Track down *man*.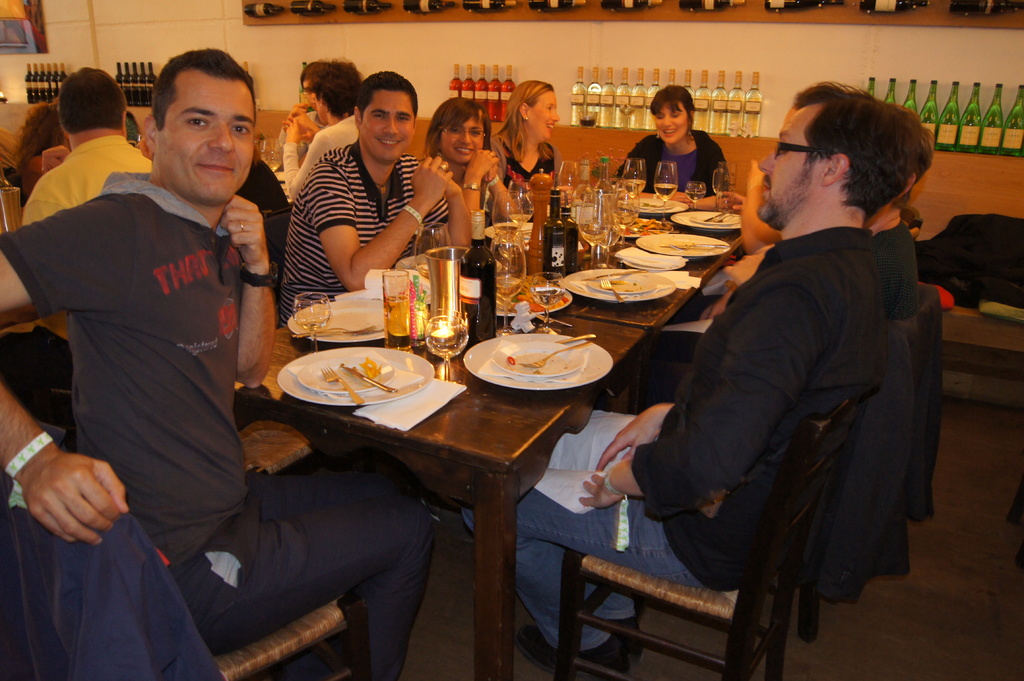
Tracked to (284,68,470,324).
